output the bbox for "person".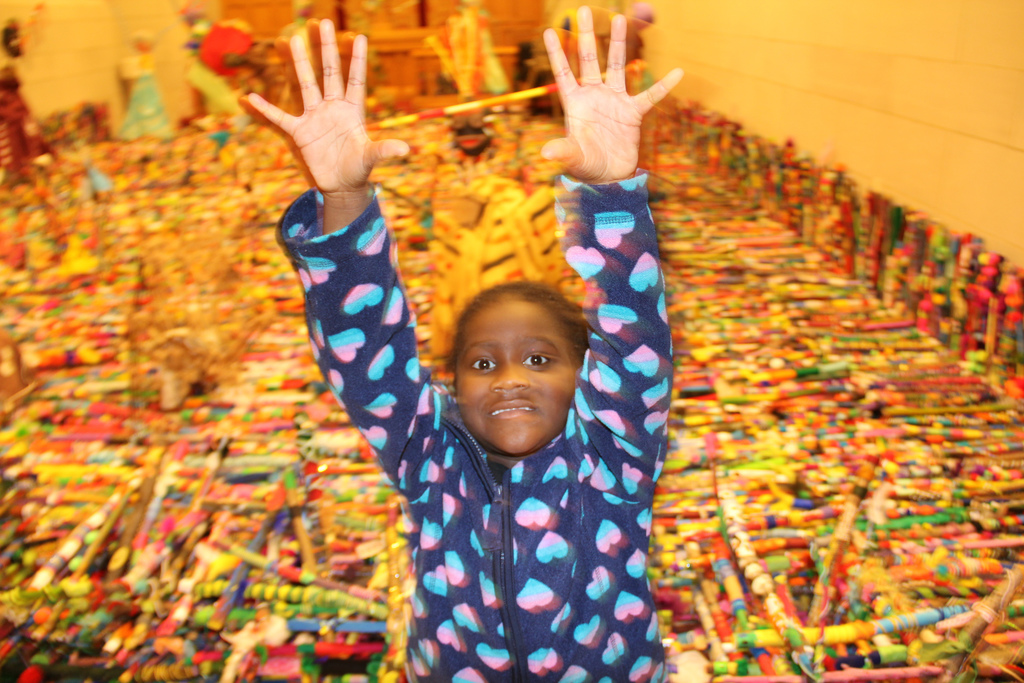
<bbox>245, 13, 686, 682</bbox>.
